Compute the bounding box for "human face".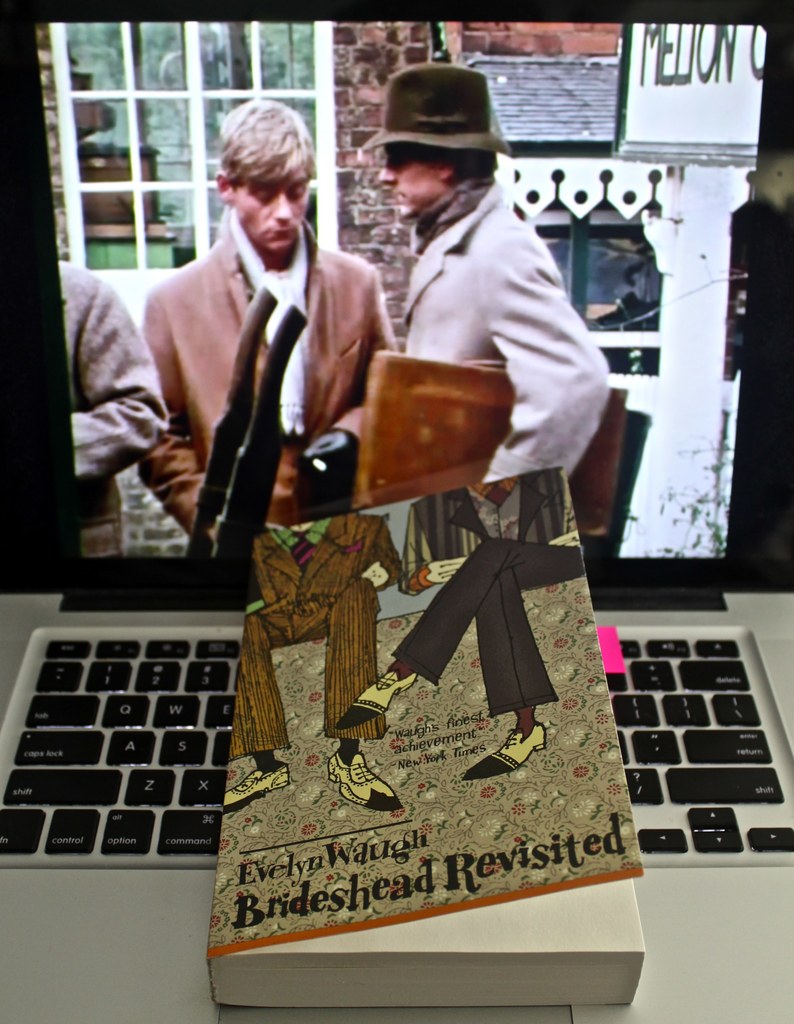
377 144 444 212.
